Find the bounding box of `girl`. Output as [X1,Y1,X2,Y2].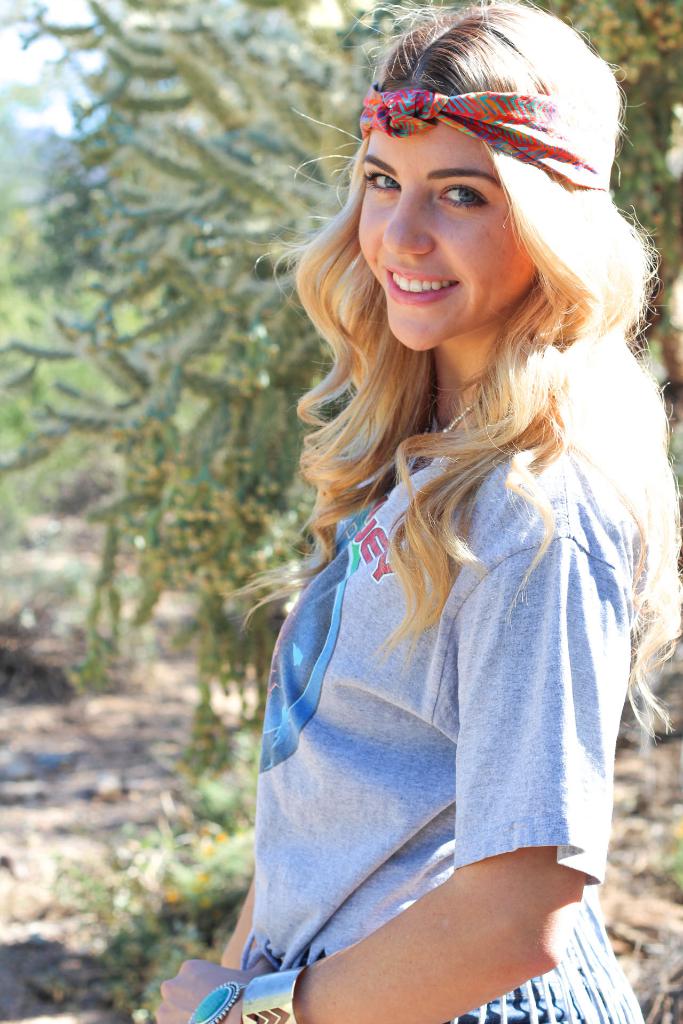
[158,0,680,1023].
